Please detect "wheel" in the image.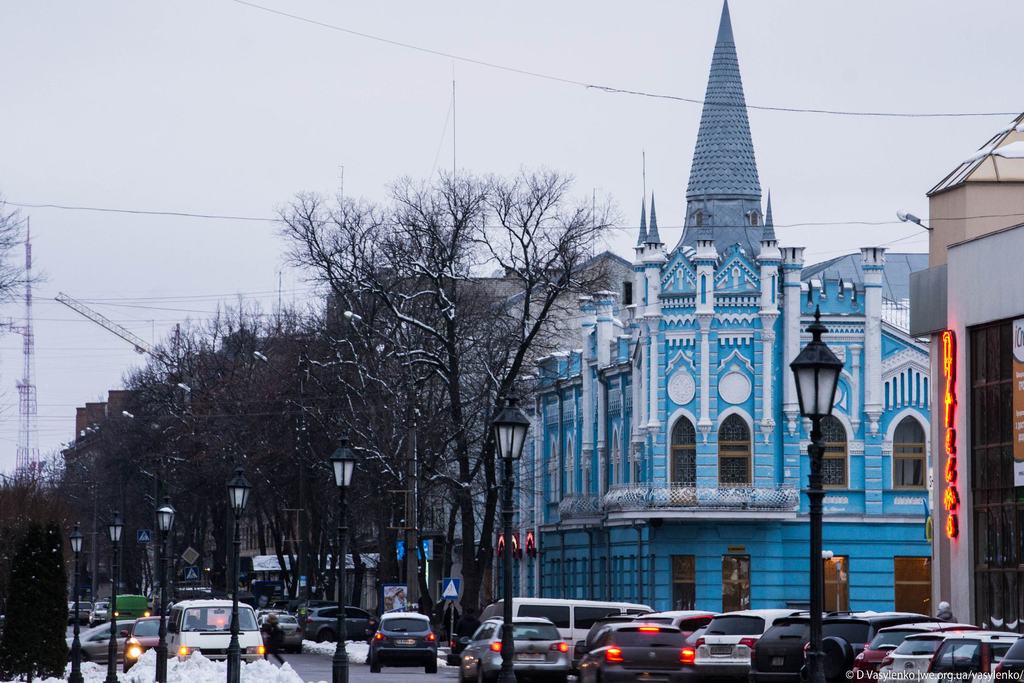
box=[371, 659, 383, 679].
